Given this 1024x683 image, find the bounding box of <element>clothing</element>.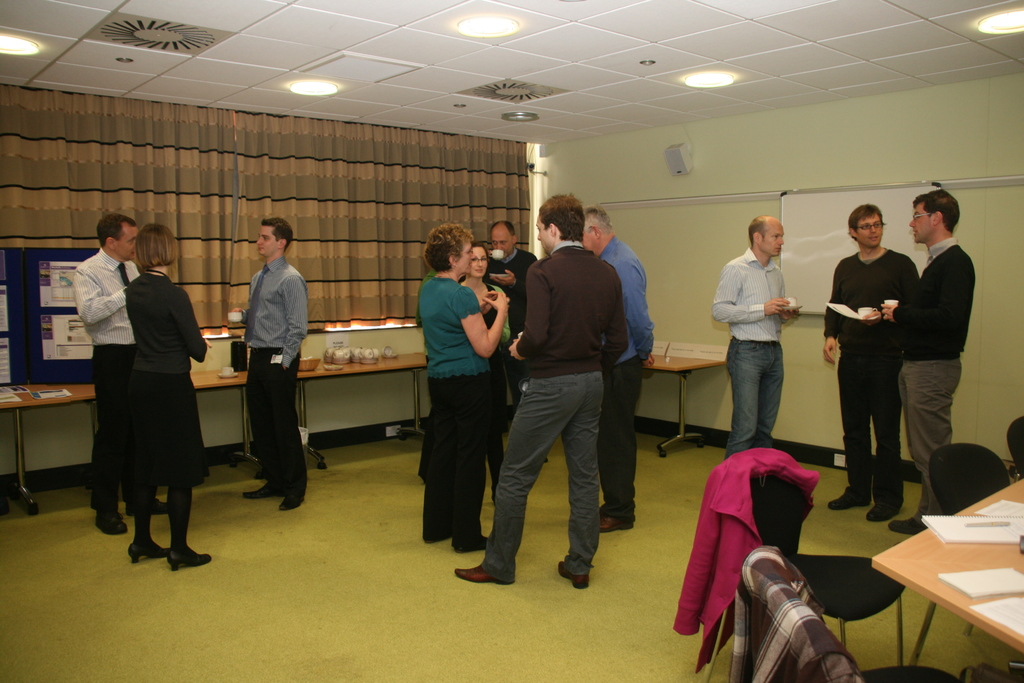
(124,268,205,503).
